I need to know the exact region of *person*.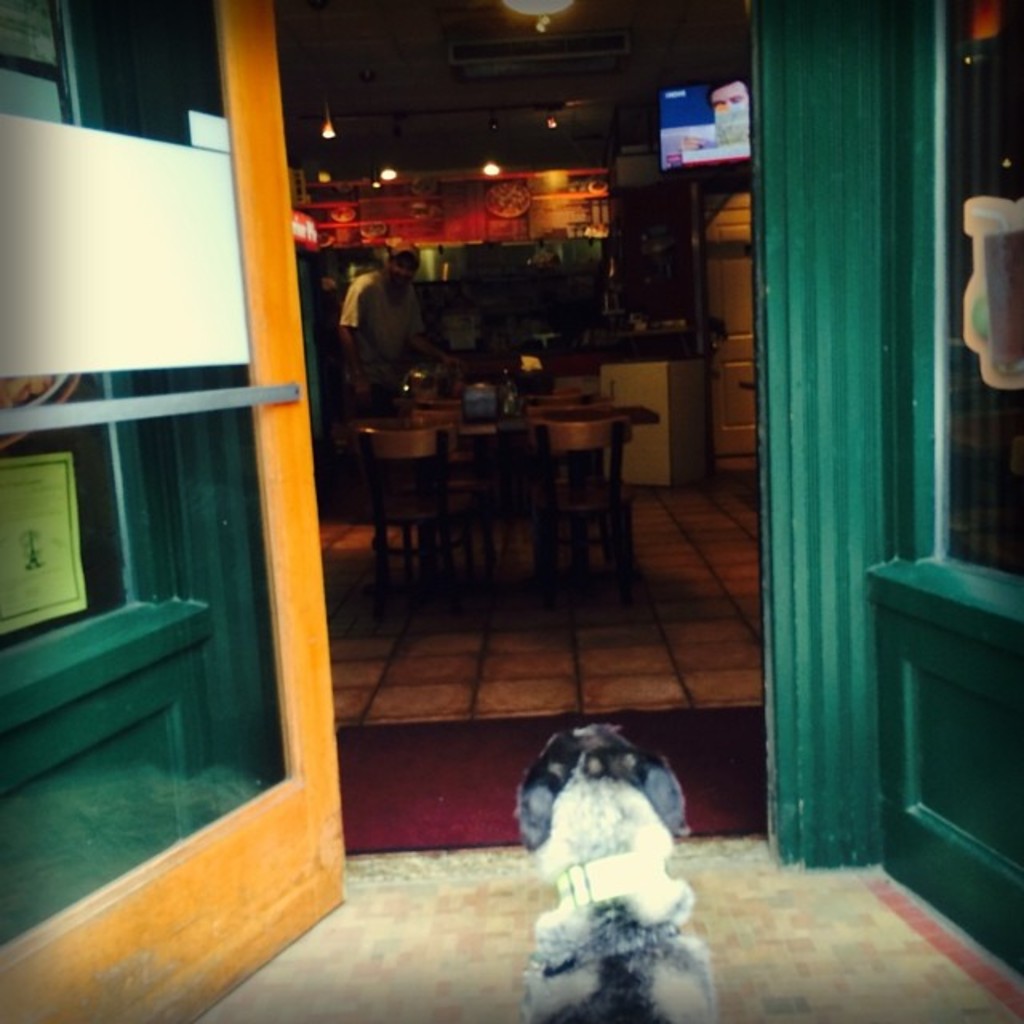
Region: <region>338, 240, 448, 525</region>.
